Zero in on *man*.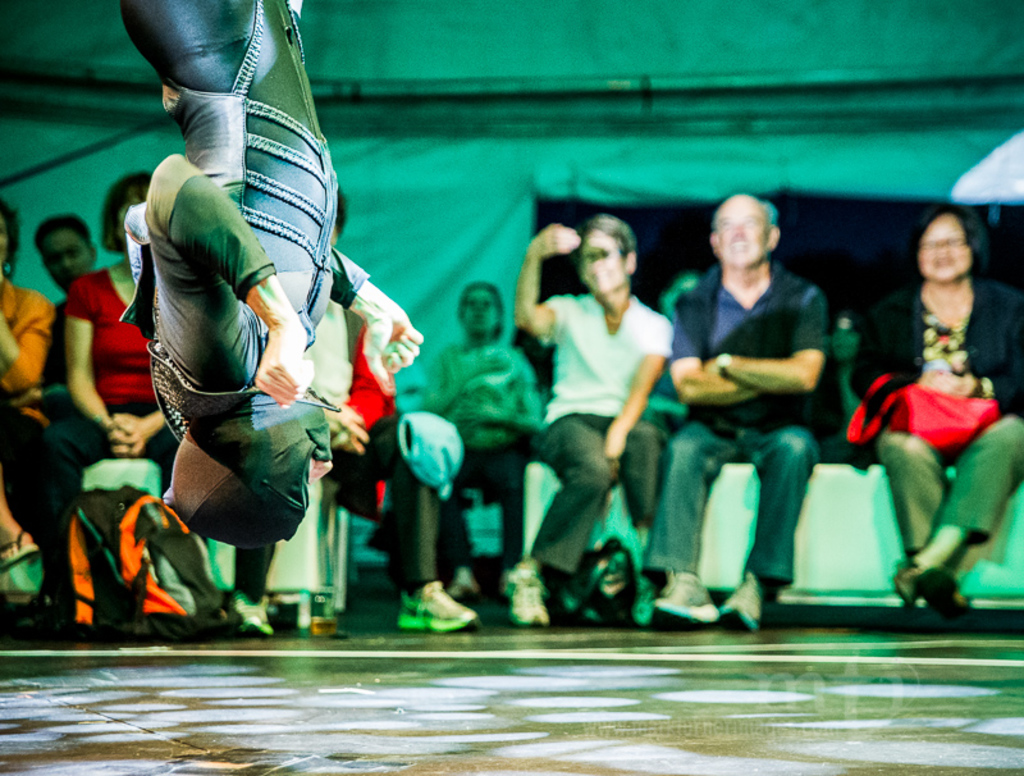
Zeroed in: rect(436, 279, 532, 603).
